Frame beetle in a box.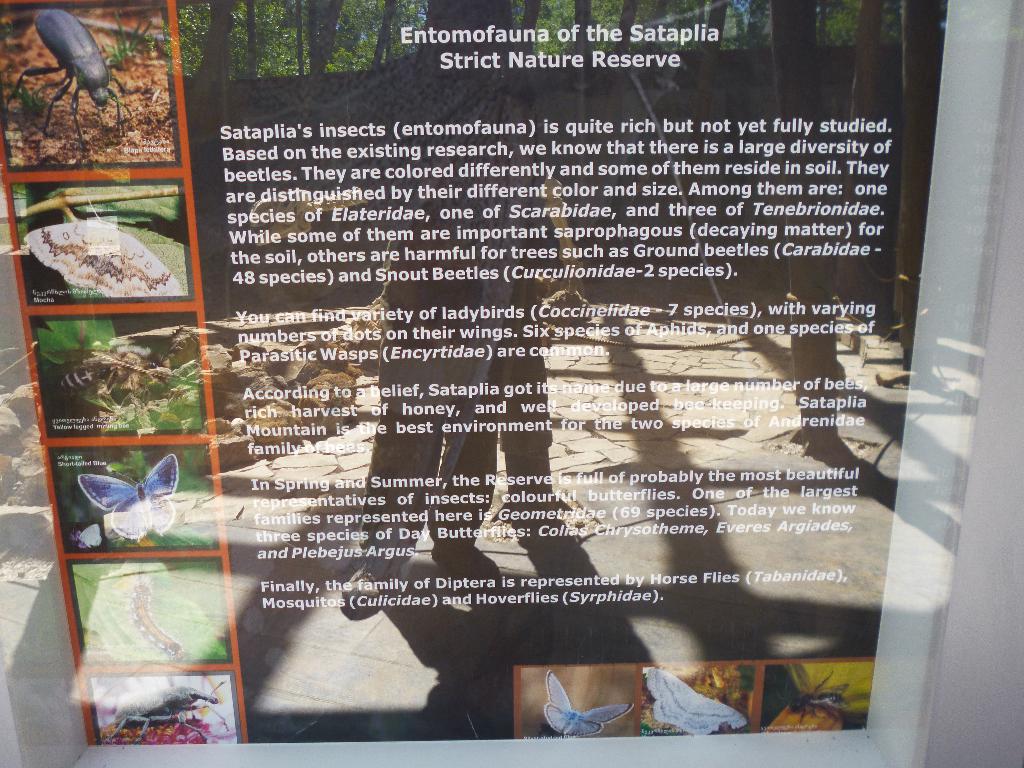
box=[100, 676, 216, 740].
